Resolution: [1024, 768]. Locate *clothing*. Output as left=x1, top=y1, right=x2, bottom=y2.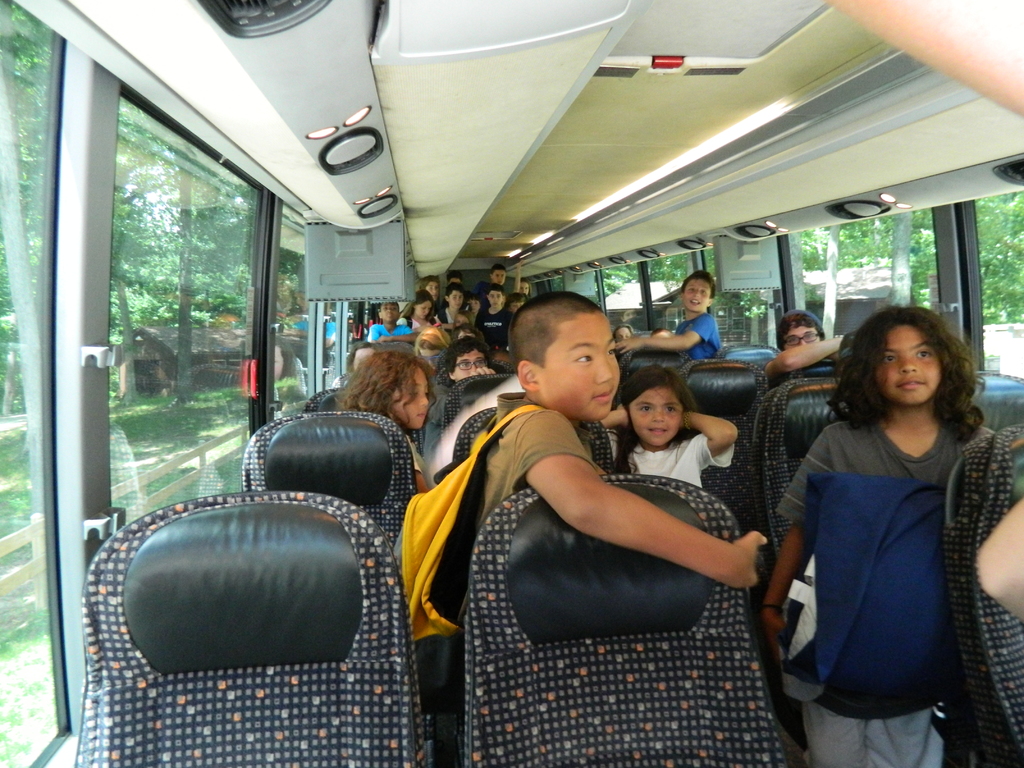
left=600, top=428, right=710, bottom=484.
